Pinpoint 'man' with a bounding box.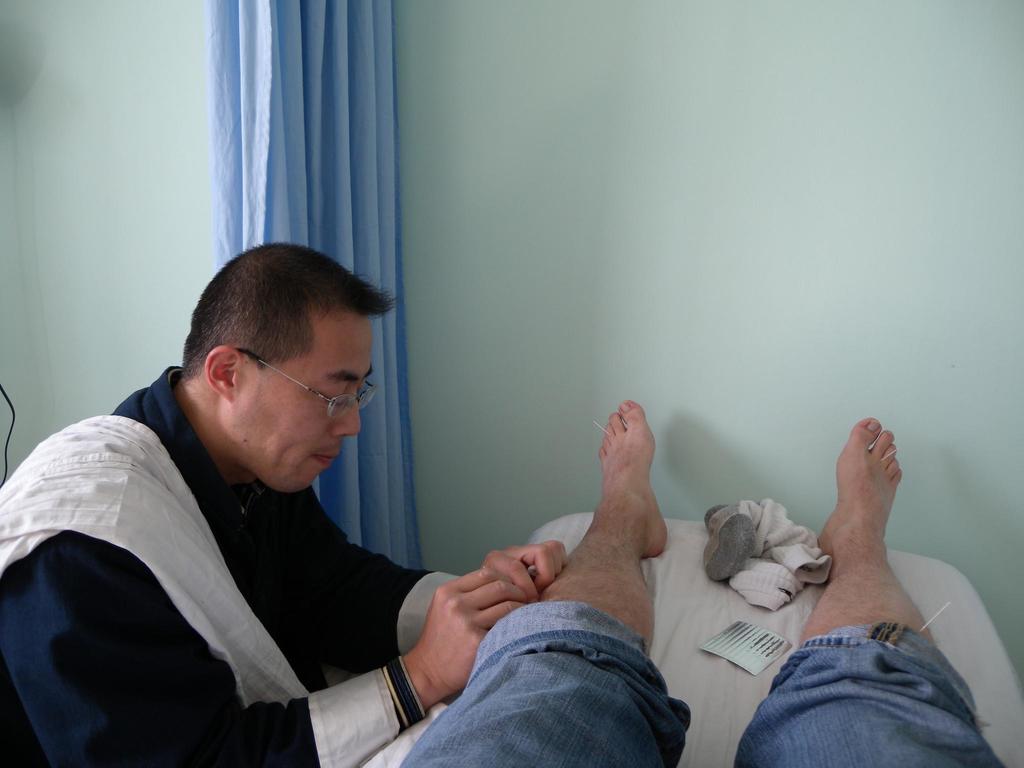
x1=0 y1=239 x2=568 y2=767.
